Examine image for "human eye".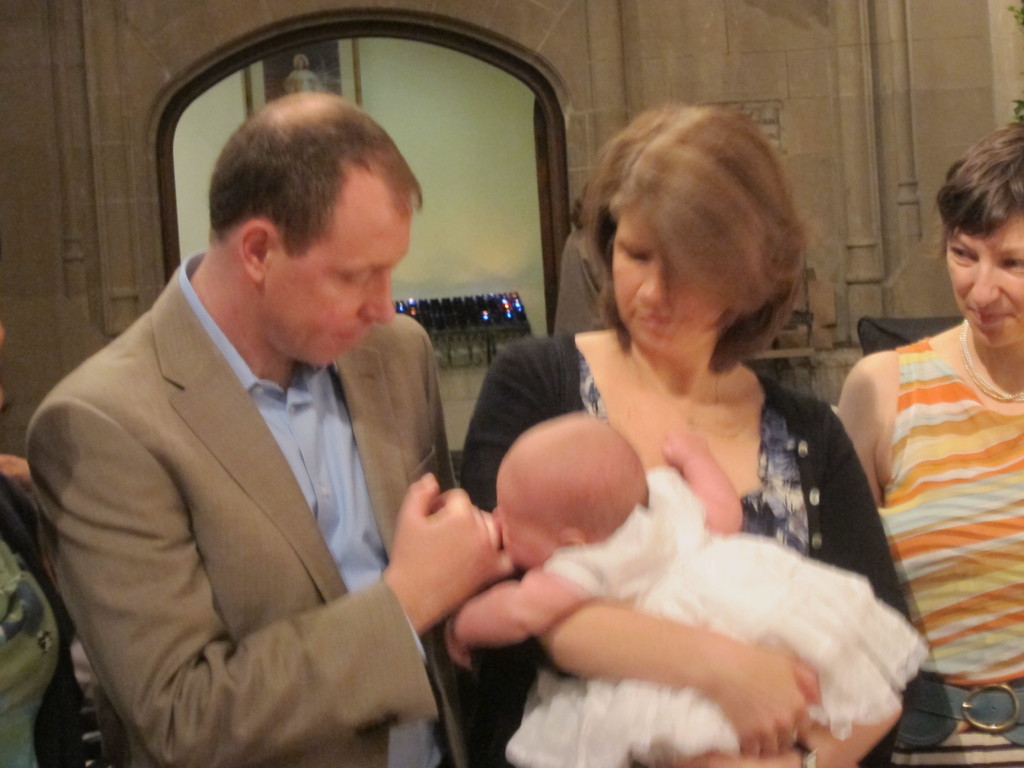
Examination result: (x1=622, y1=241, x2=652, y2=268).
